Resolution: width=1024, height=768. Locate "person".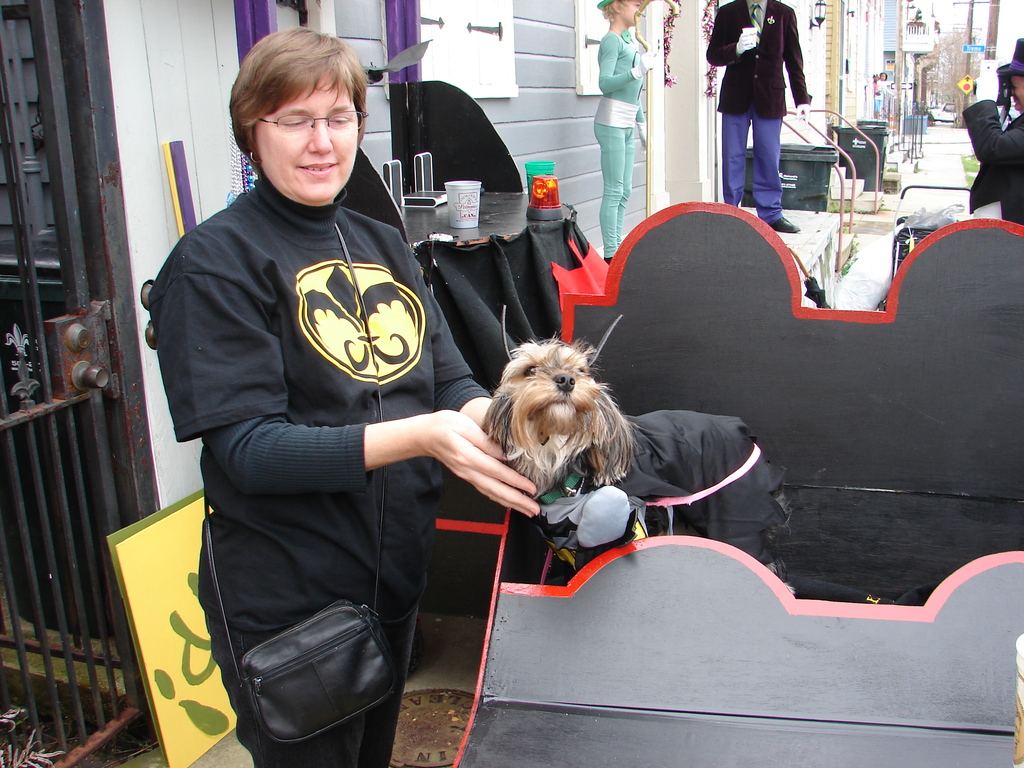
Rect(595, 0, 661, 265).
